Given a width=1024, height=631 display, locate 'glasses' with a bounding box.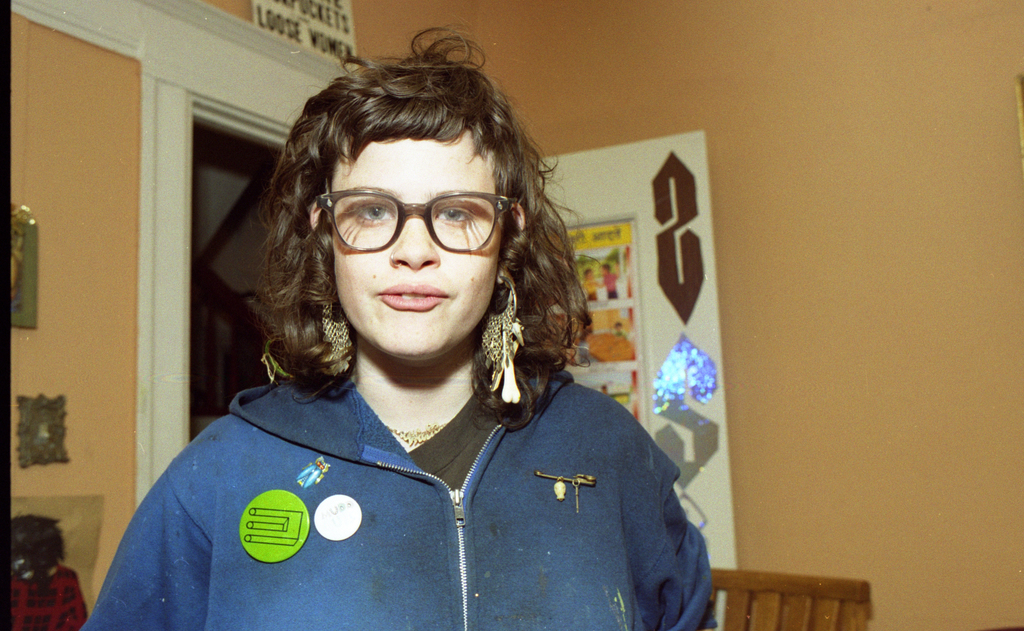
Located: (317,186,513,258).
